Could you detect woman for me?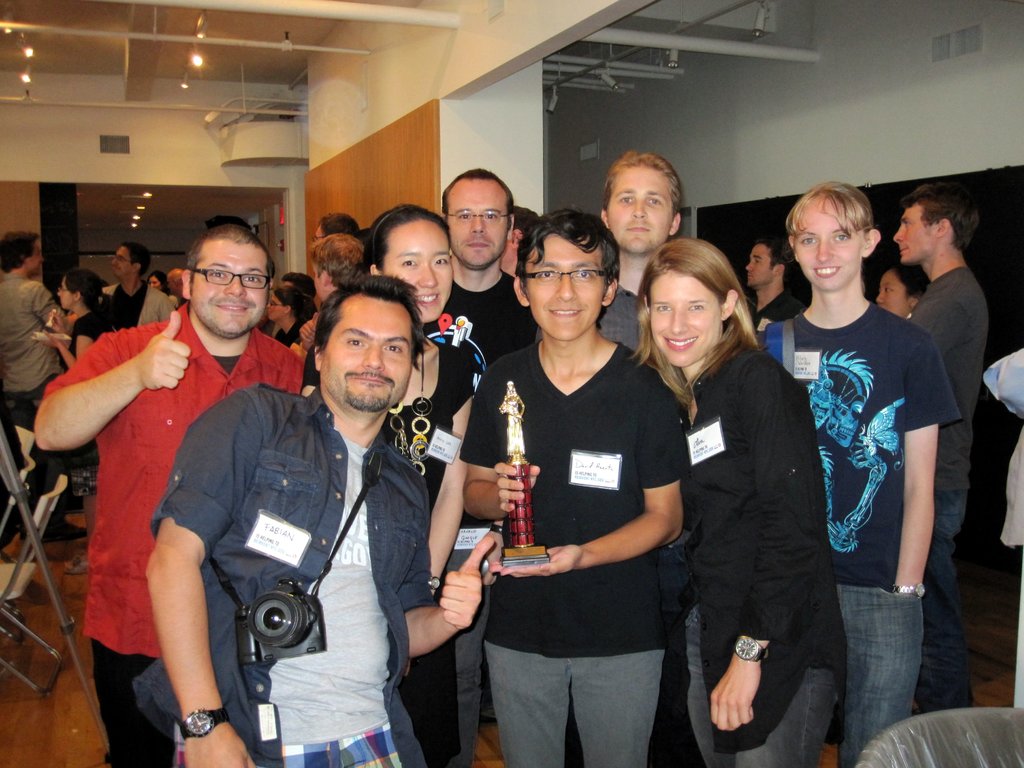
Detection result: bbox=(872, 264, 923, 322).
